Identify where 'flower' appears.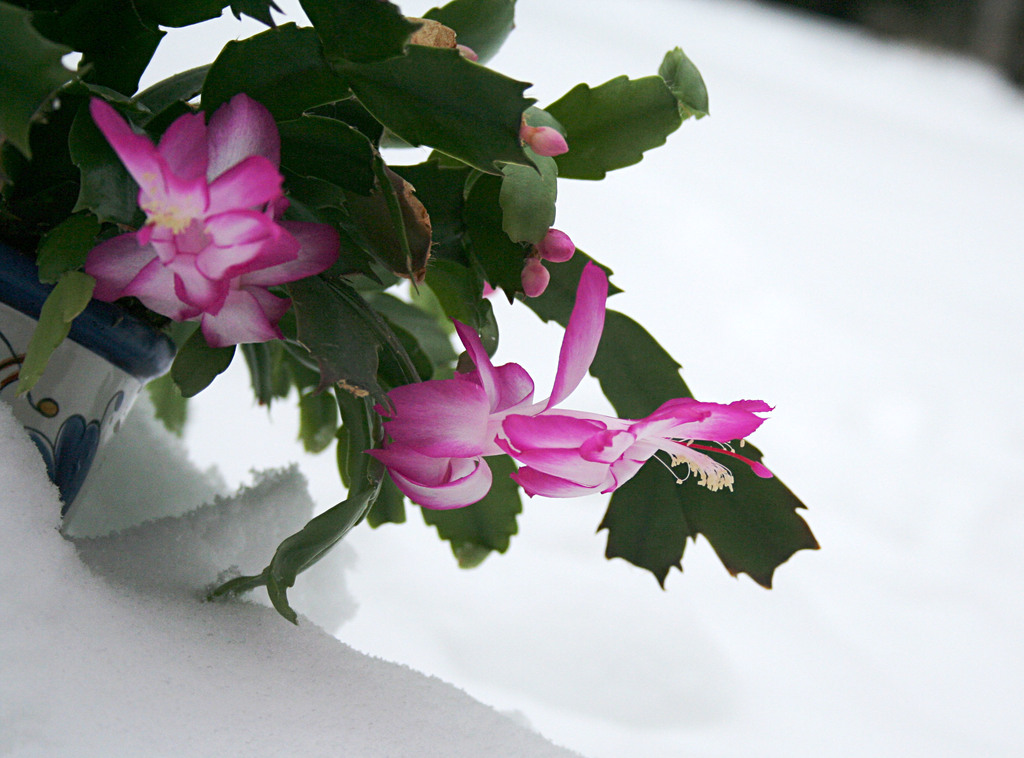
Appears at 20, 388, 125, 520.
